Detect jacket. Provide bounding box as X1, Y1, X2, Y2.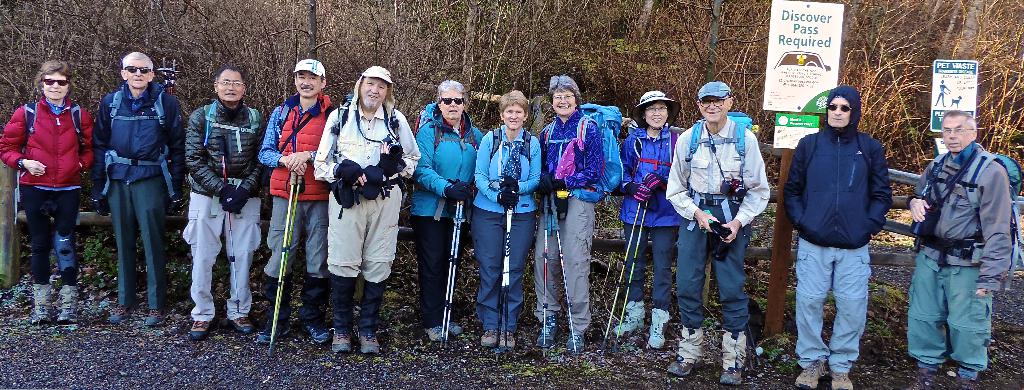
92, 79, 182, 184.
